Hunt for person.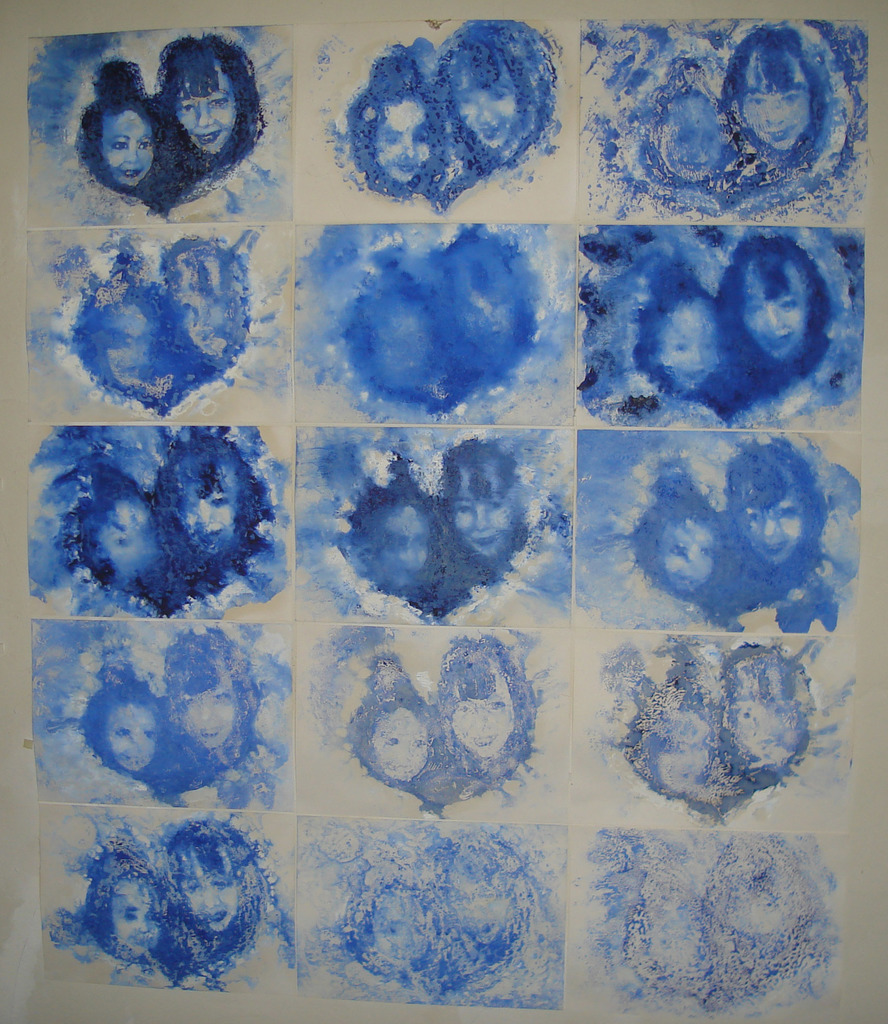
Hunted down at [x1=346, y1=657, x2=439, y2=792].
